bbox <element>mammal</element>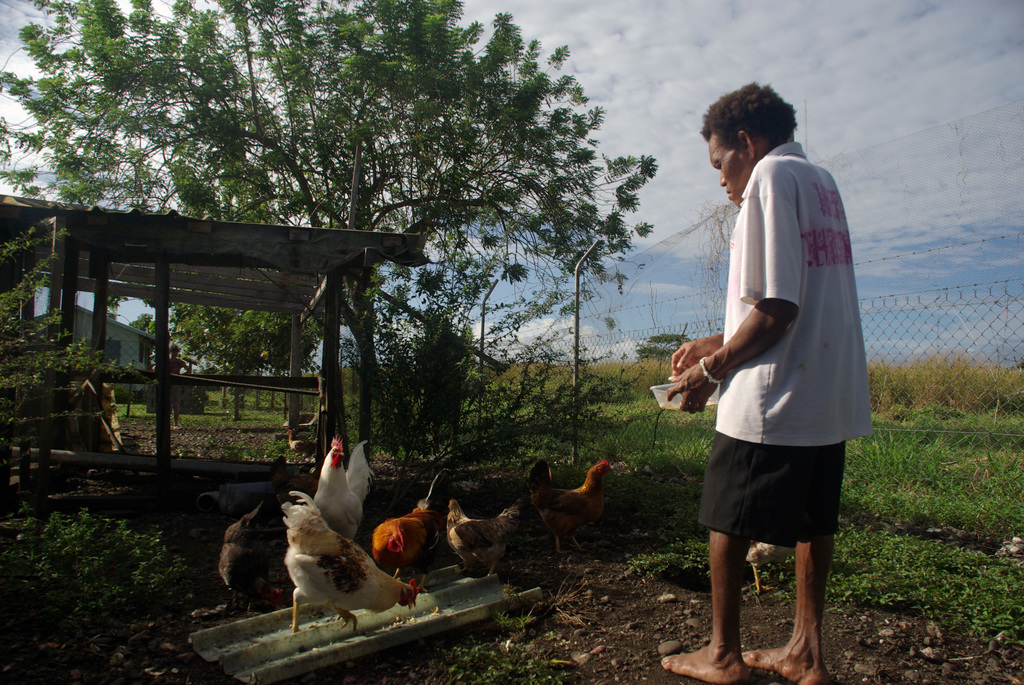
[675,85,876,676]
